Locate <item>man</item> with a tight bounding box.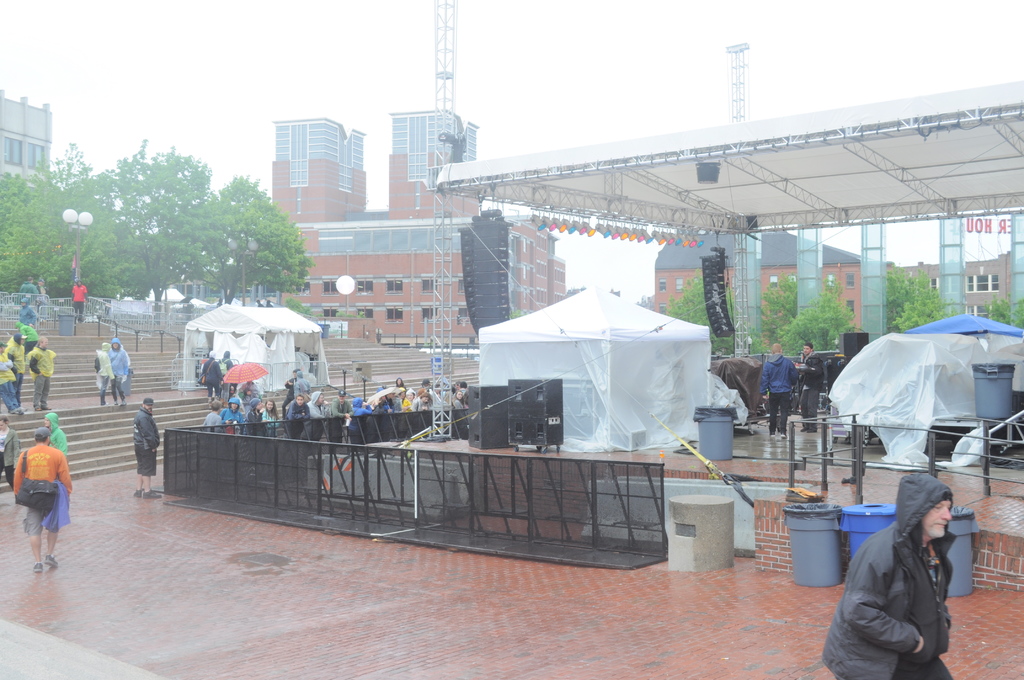
select_region(284, 394, 310, 439).
